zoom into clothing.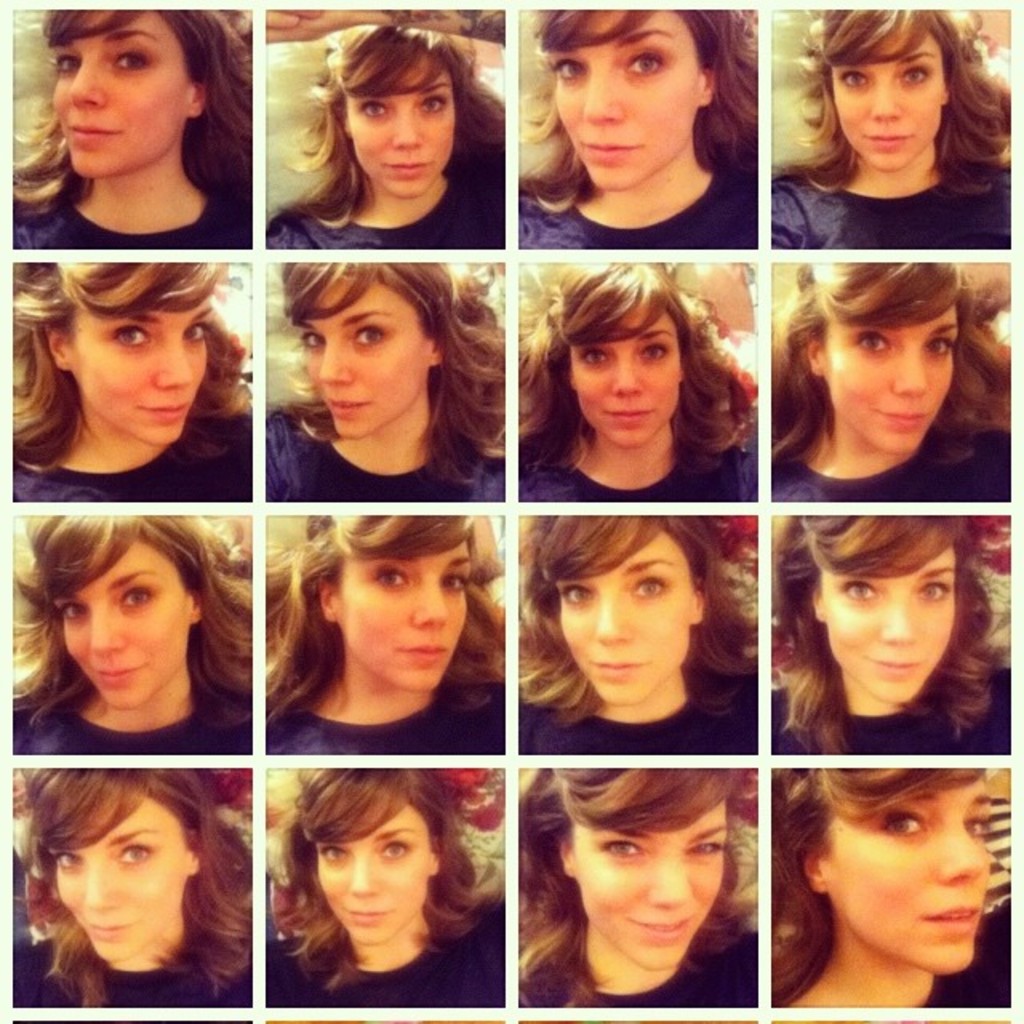
Zoom target: detection(517, 920, 758, 1010).
